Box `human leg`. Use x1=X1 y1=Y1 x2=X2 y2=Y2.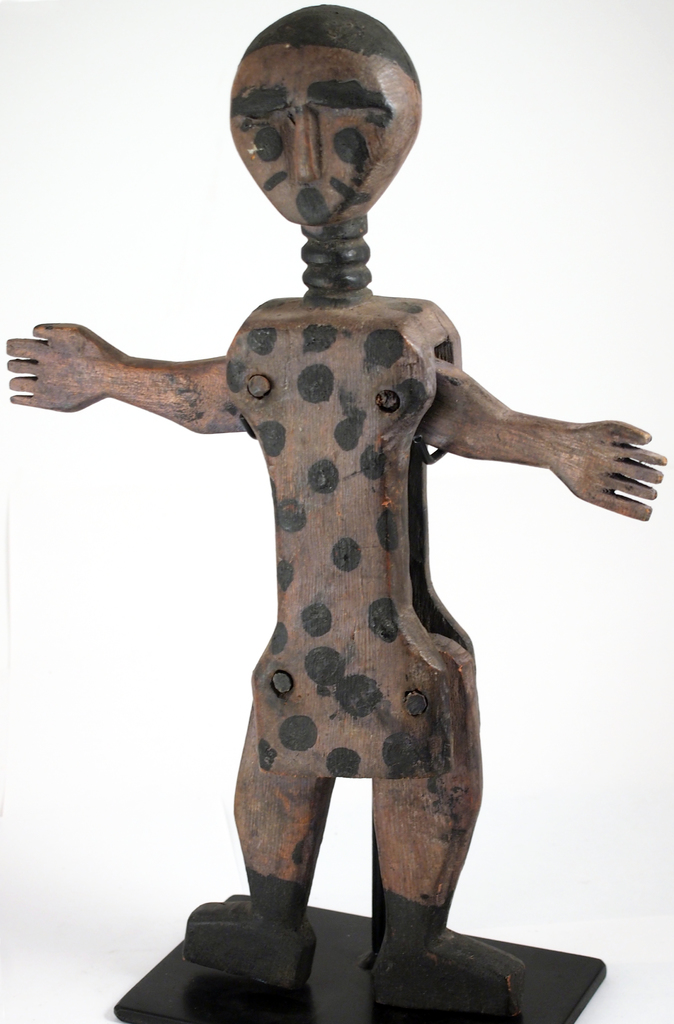
x1=375 y1=675 x2=534 y2=1000.
